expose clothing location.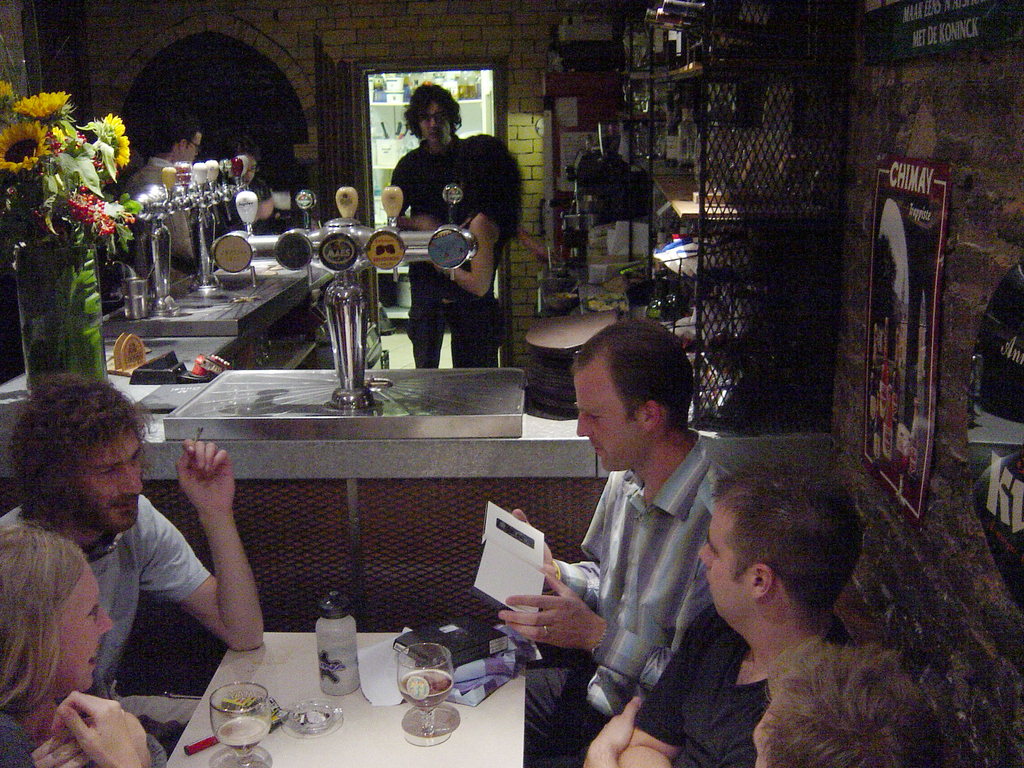
Exposed at x1=212 y1=172 x2=278 y2=234.
